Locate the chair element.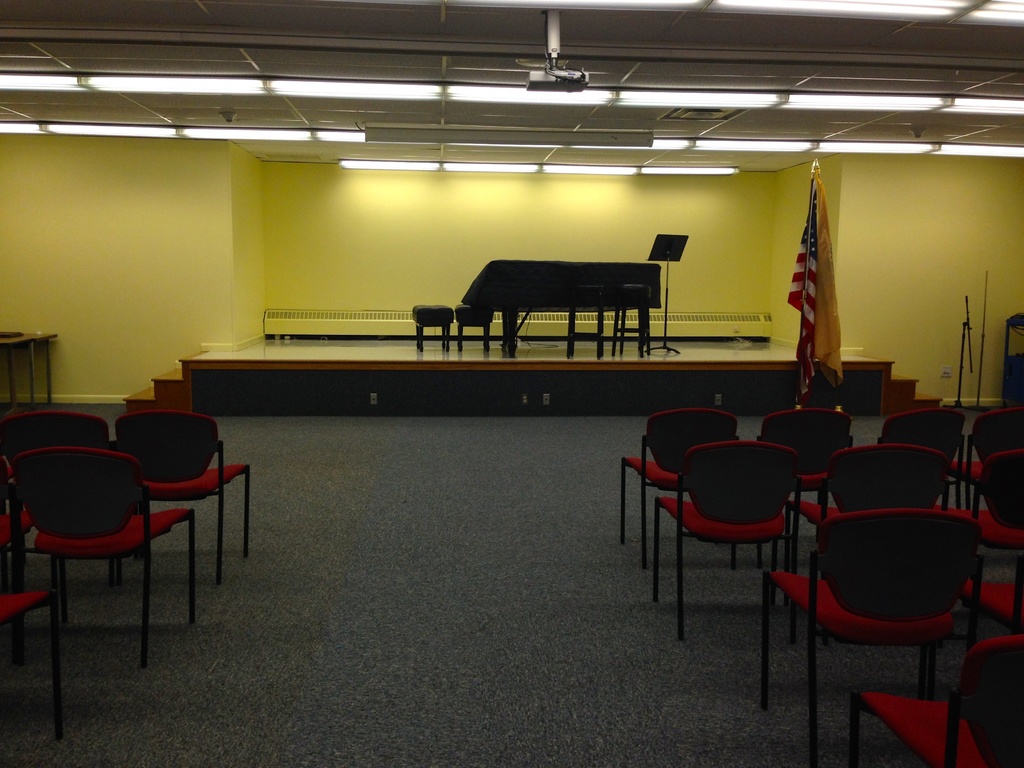
Element bbox: [x1=619, y1=399, x2=744, y2=572].
